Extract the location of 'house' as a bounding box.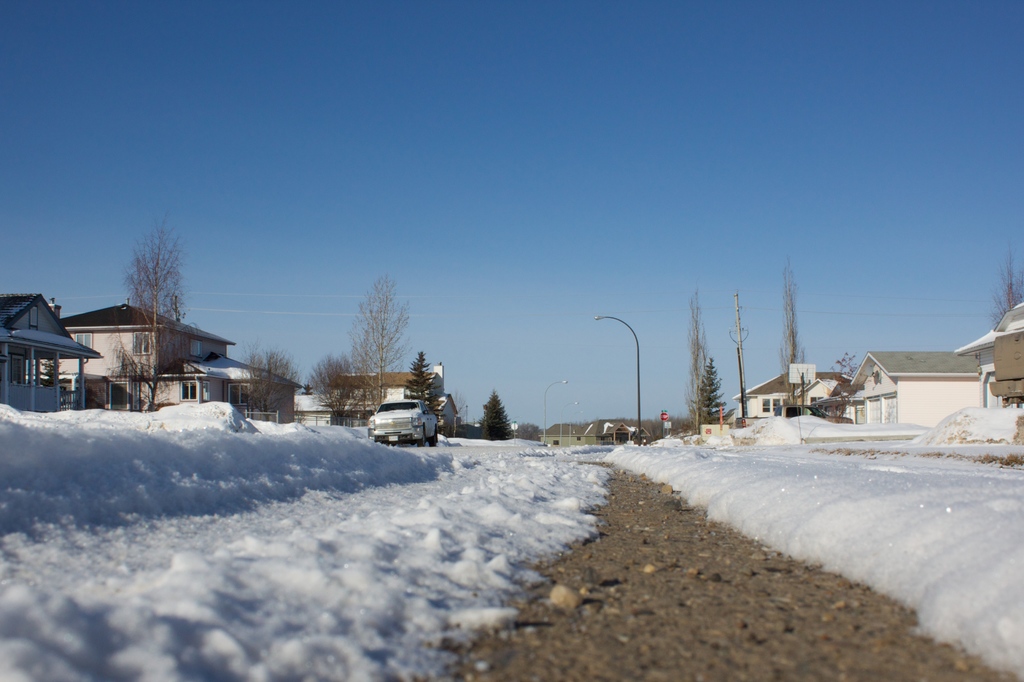
[left=790, top=373, right=856, bottom=425].
